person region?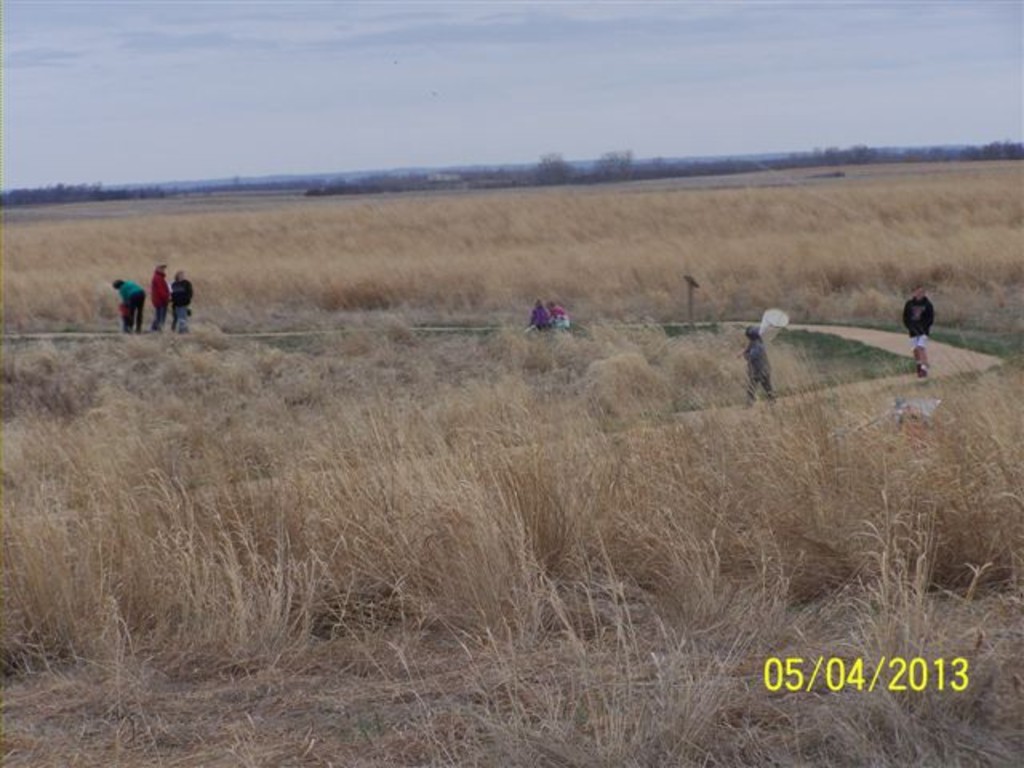
box(112, 277, 147, 330)
